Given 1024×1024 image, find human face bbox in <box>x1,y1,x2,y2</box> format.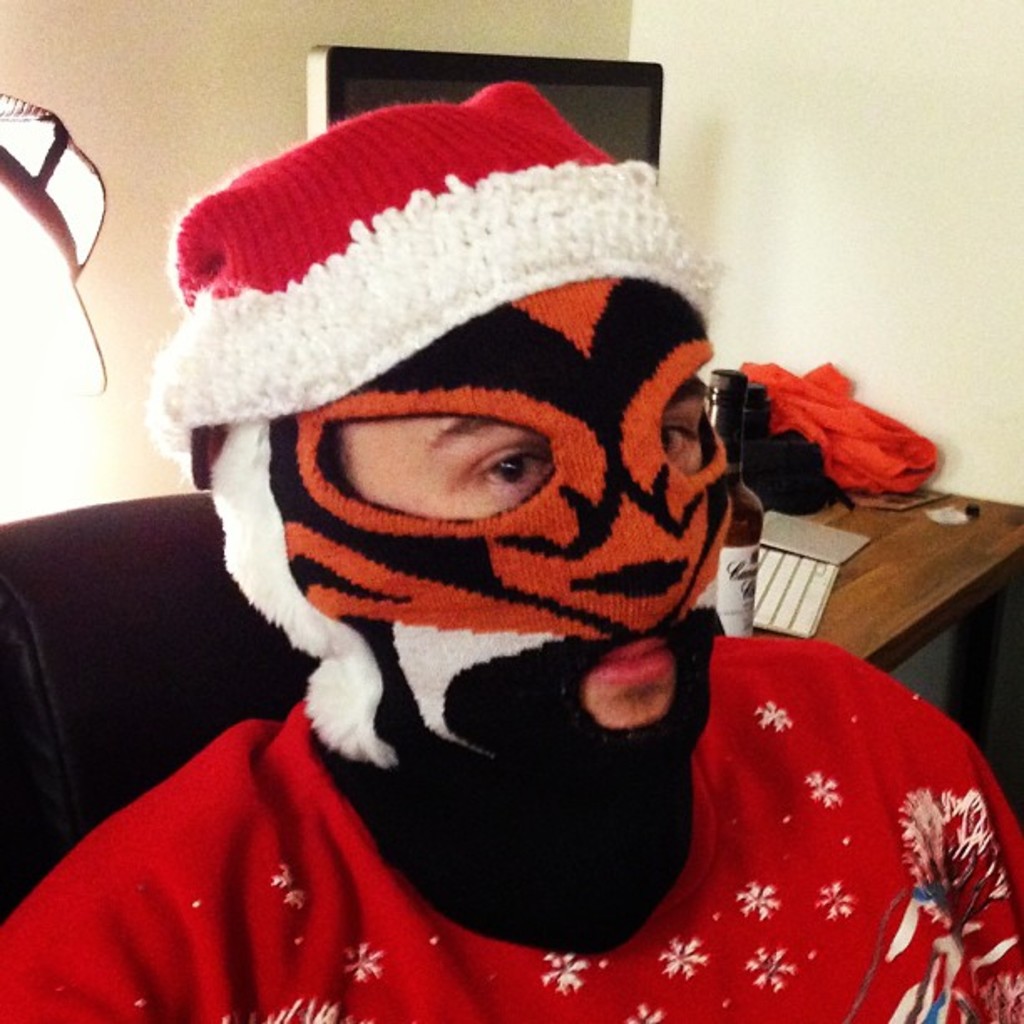
<box>340,393,719,748</box>.
